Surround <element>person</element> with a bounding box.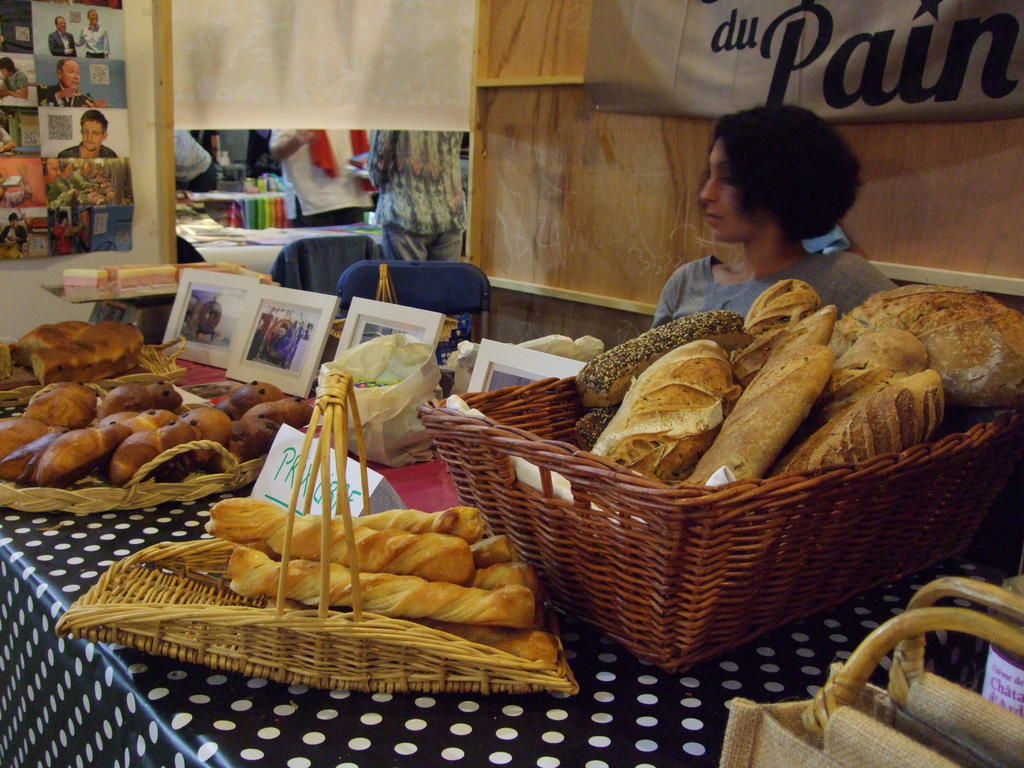
{"x1": 55, "y1": 111, "x2": 111, "y2": 155}.
